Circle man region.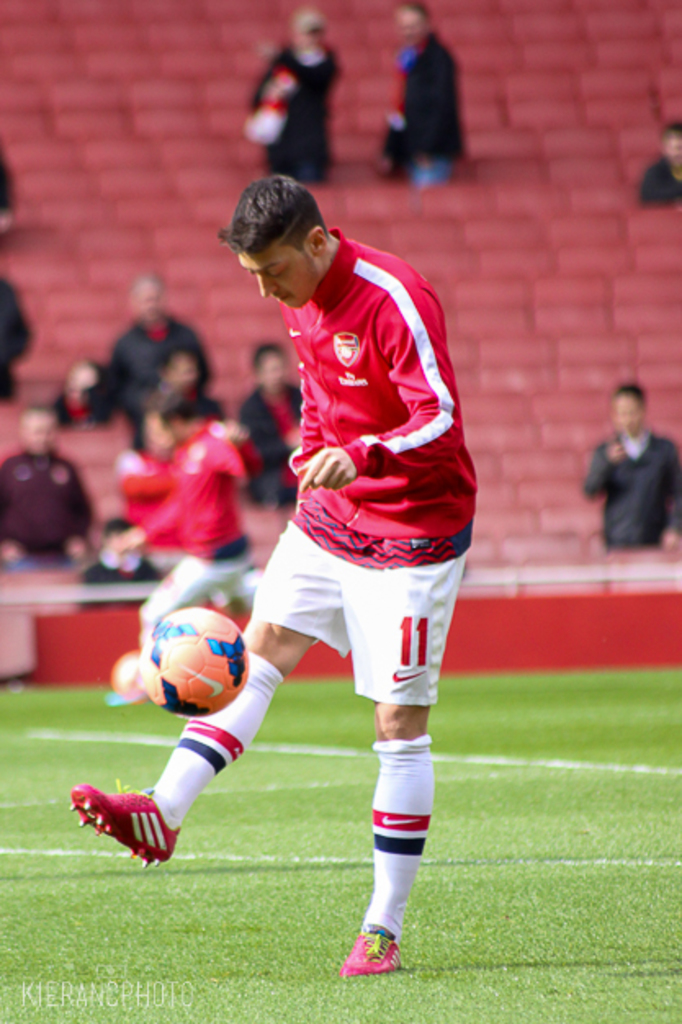
Region: <region>200, 147, 491, 941</region>.
